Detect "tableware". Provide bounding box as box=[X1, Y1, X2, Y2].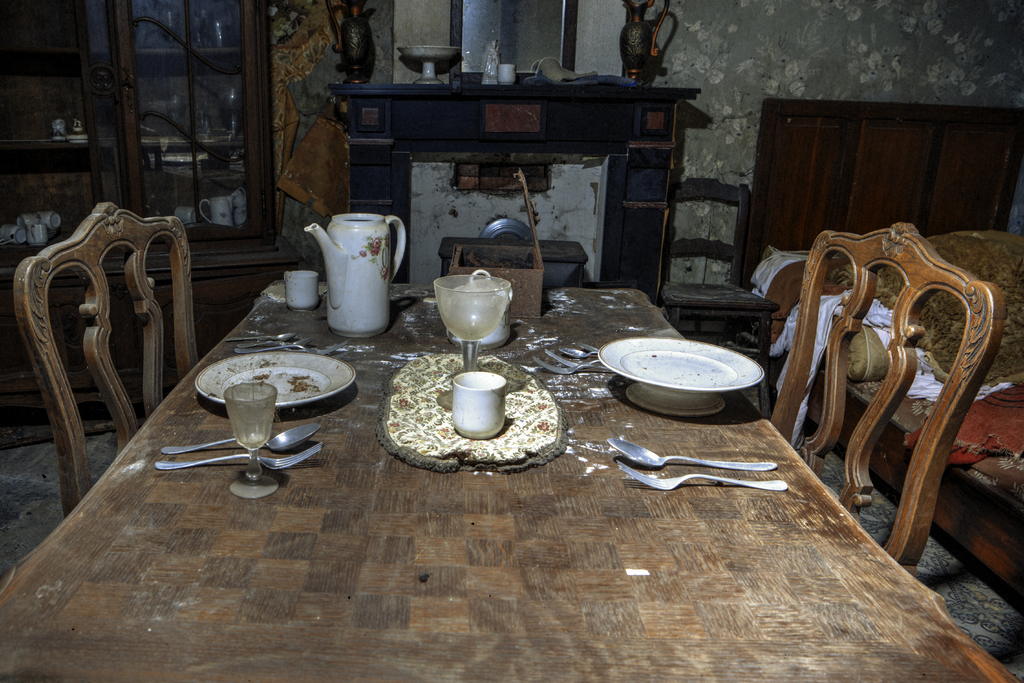
box=[600, 336, 765, 424].
